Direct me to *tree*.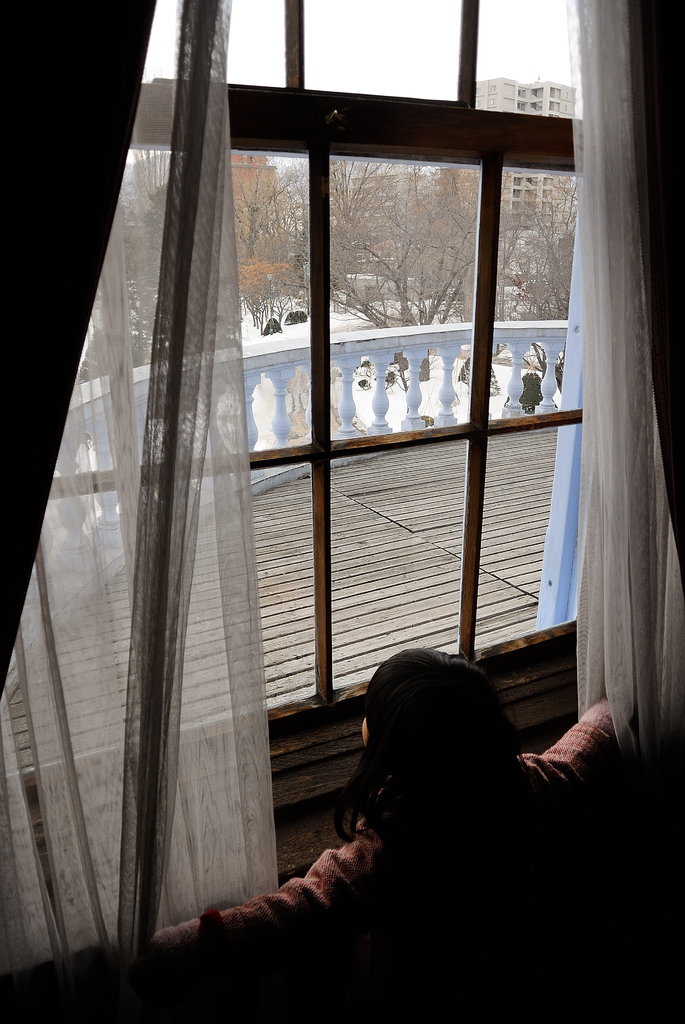
Direction: bbox(207, 156, 314, 342).
